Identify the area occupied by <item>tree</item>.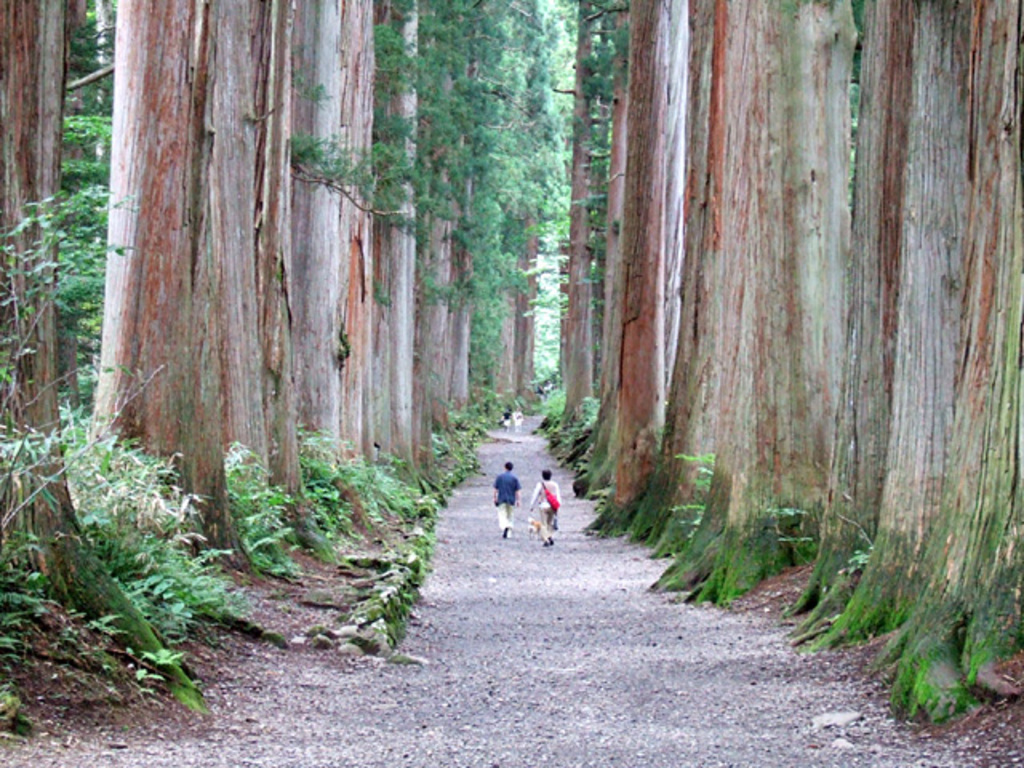
Area: box(488, 0, 547, 406).
